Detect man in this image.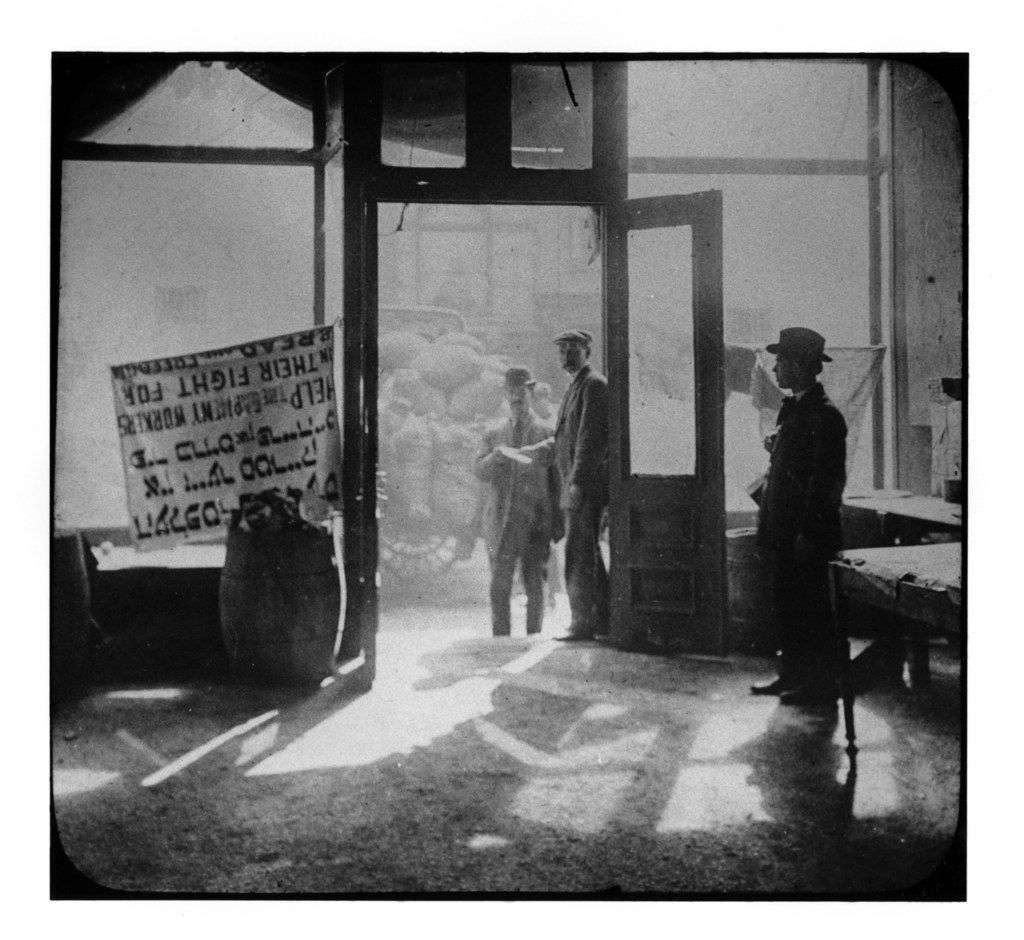
Detection: bbox(732, 327, 856, 699).
